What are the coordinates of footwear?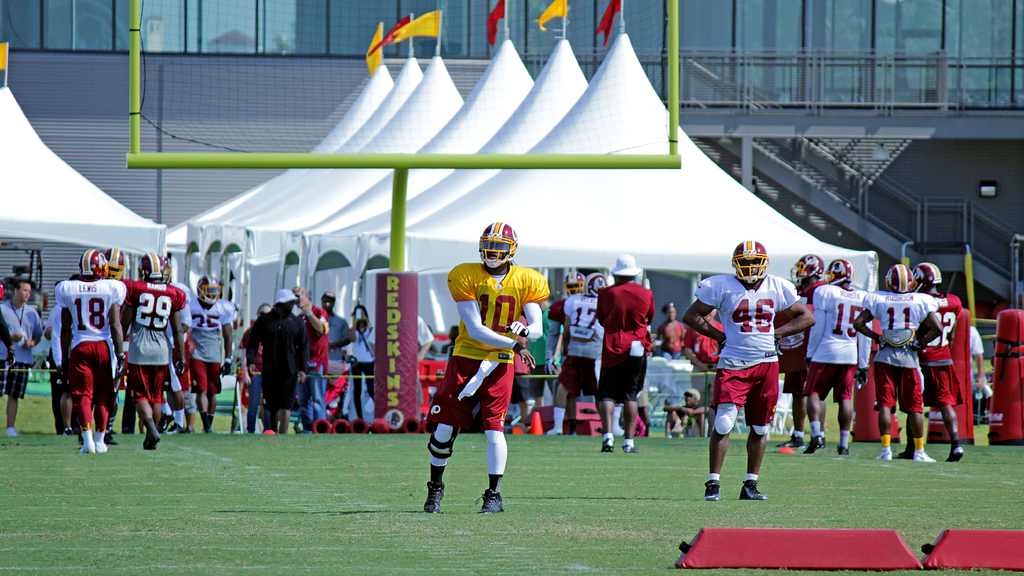
(876, 449, 893, 461).
